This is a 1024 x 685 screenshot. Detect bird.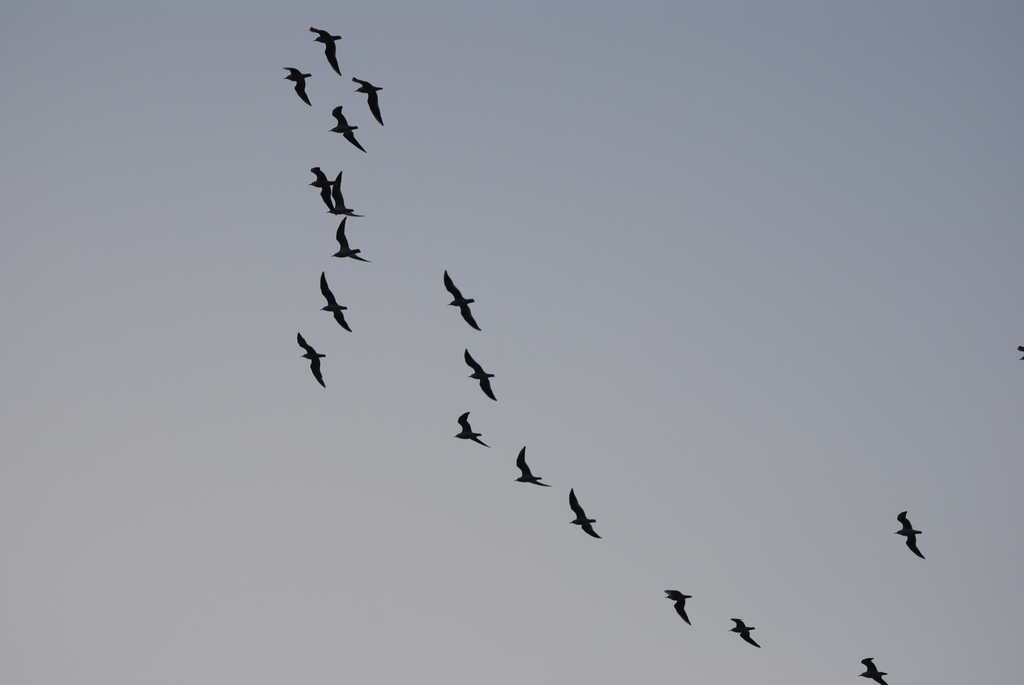
(860, 654, 893, 684).
